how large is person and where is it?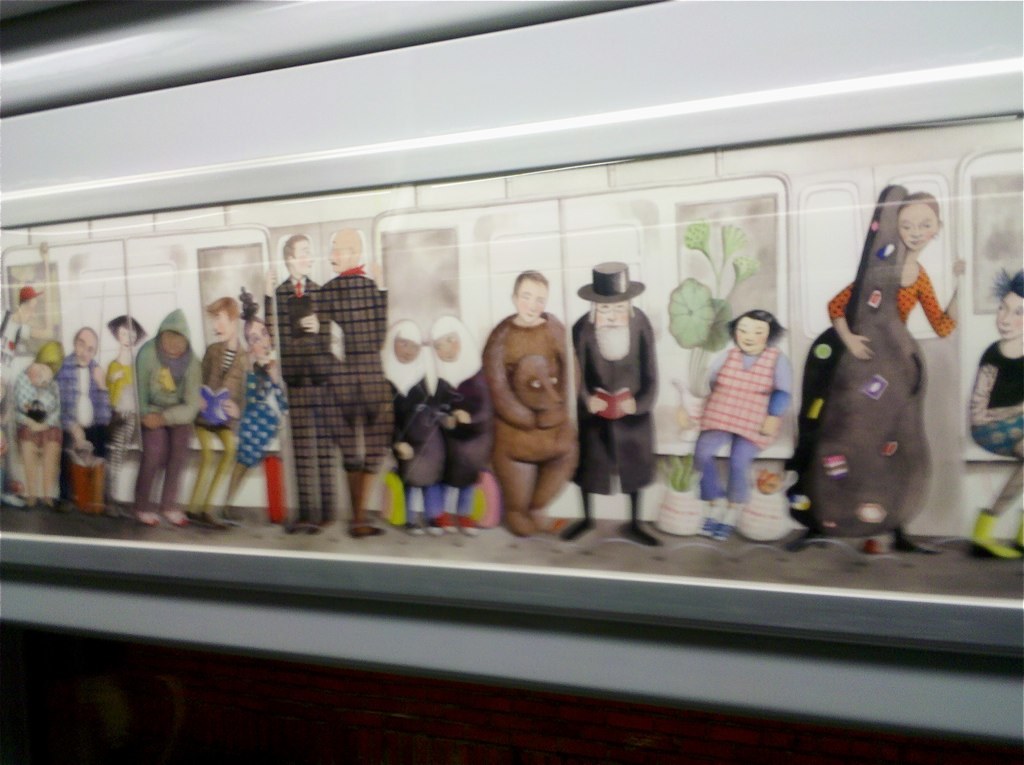
Bounding box: 695 308 790 543.
